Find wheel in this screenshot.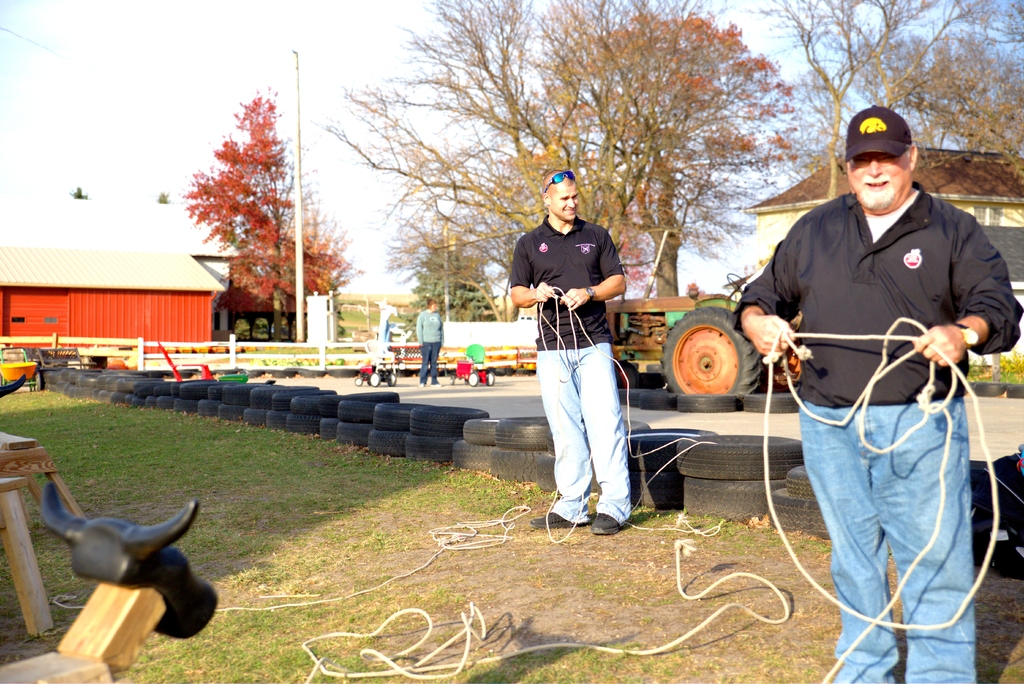
The bounding box for wheel is (left=742, top=394, right=798, bottom=411).
